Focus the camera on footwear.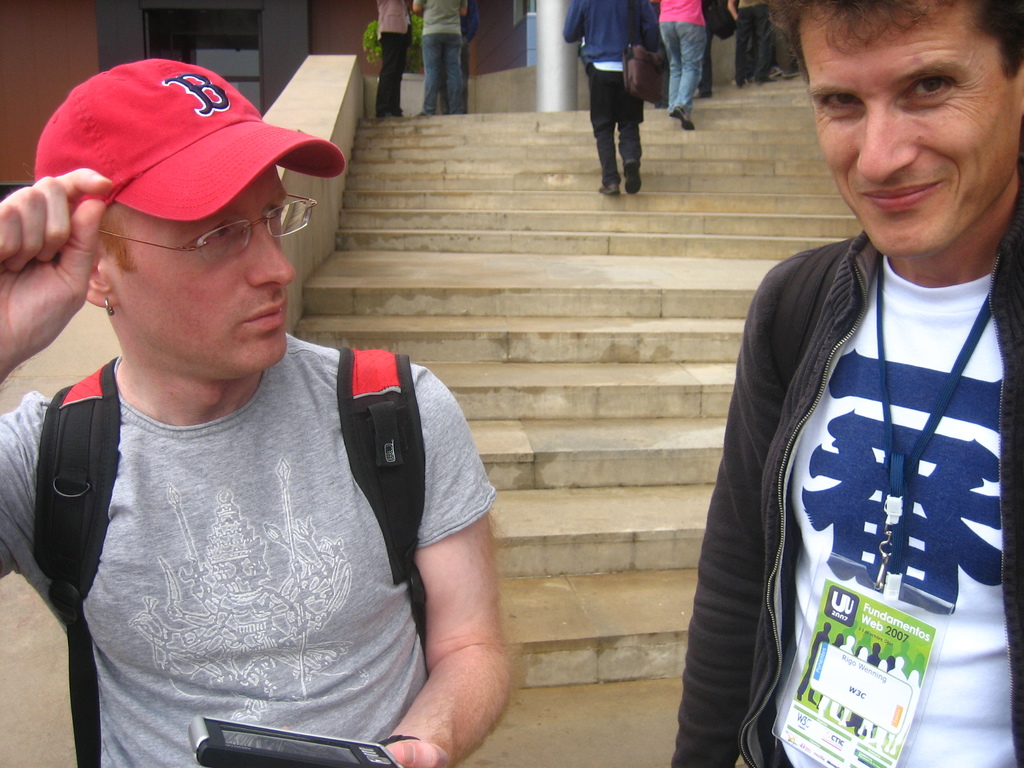
Focus region: x1=598, y1=182, x2=624, y2=197.
